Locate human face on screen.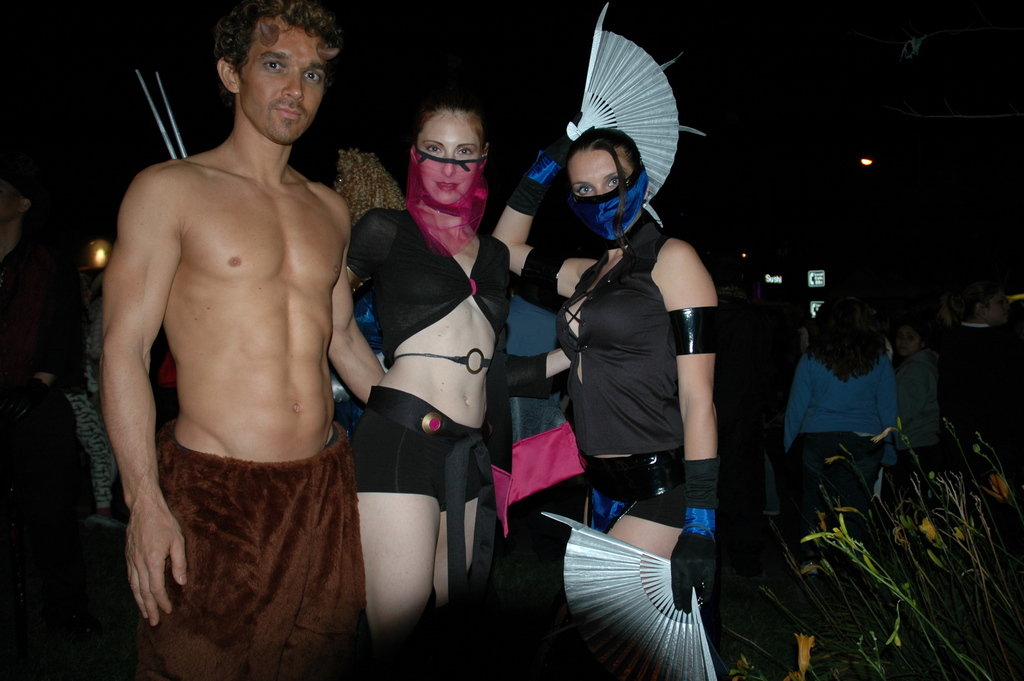
On screen at locate(982, 286, 1011, 327).
